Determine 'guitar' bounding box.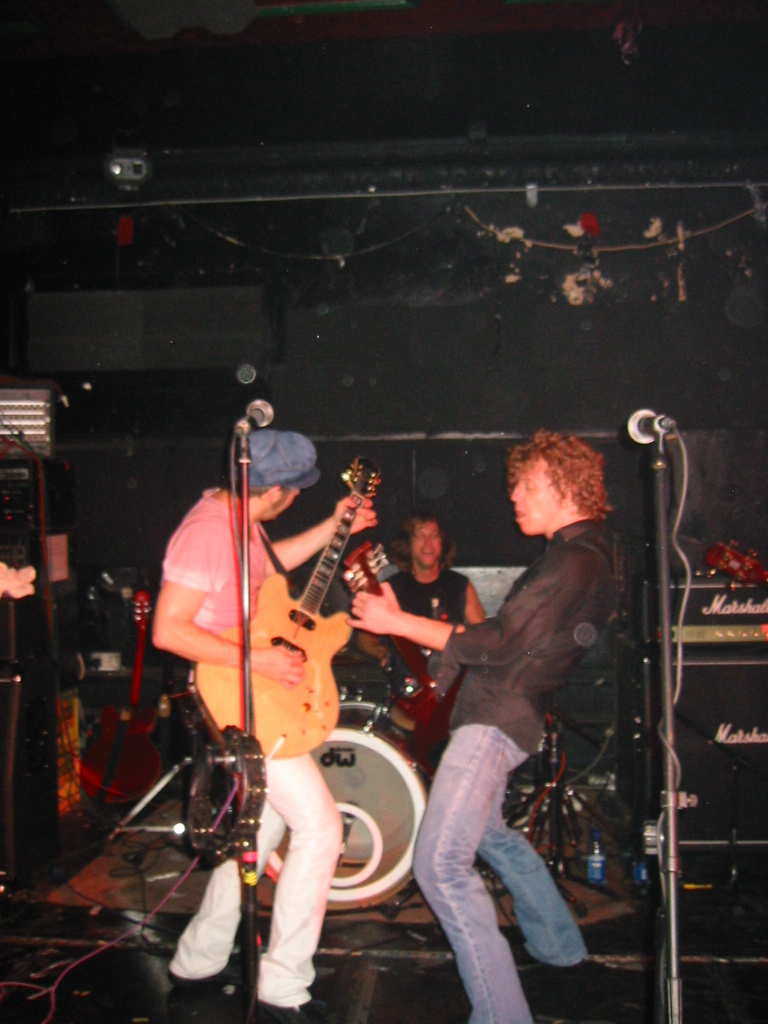
Determined: (339, 534, 585, 829).
